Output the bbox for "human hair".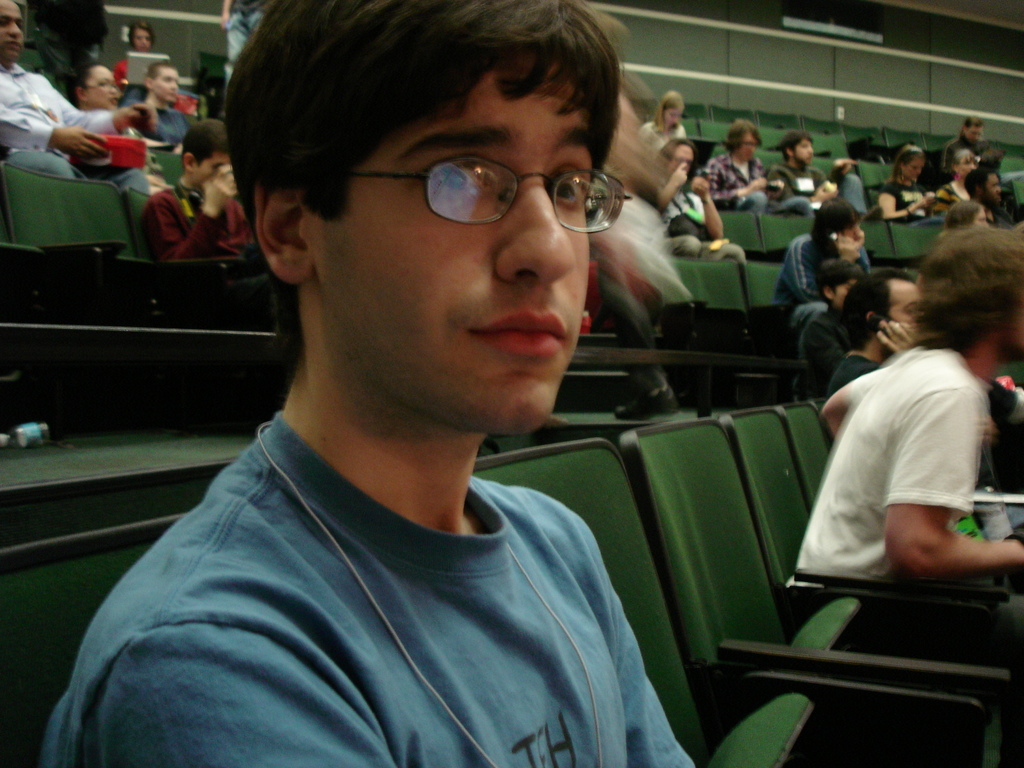
detection(913, 225, 1023, 352).
